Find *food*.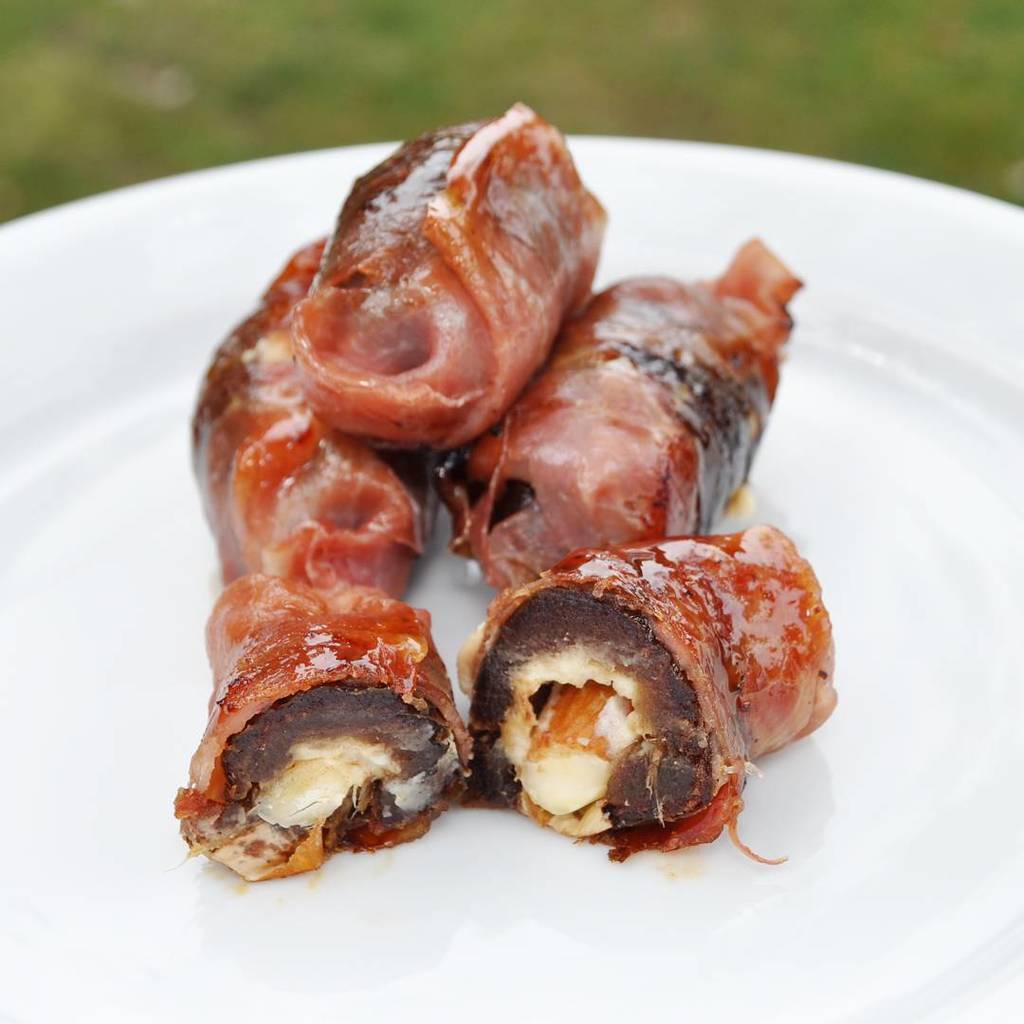
(454, 561, 829, 906).
